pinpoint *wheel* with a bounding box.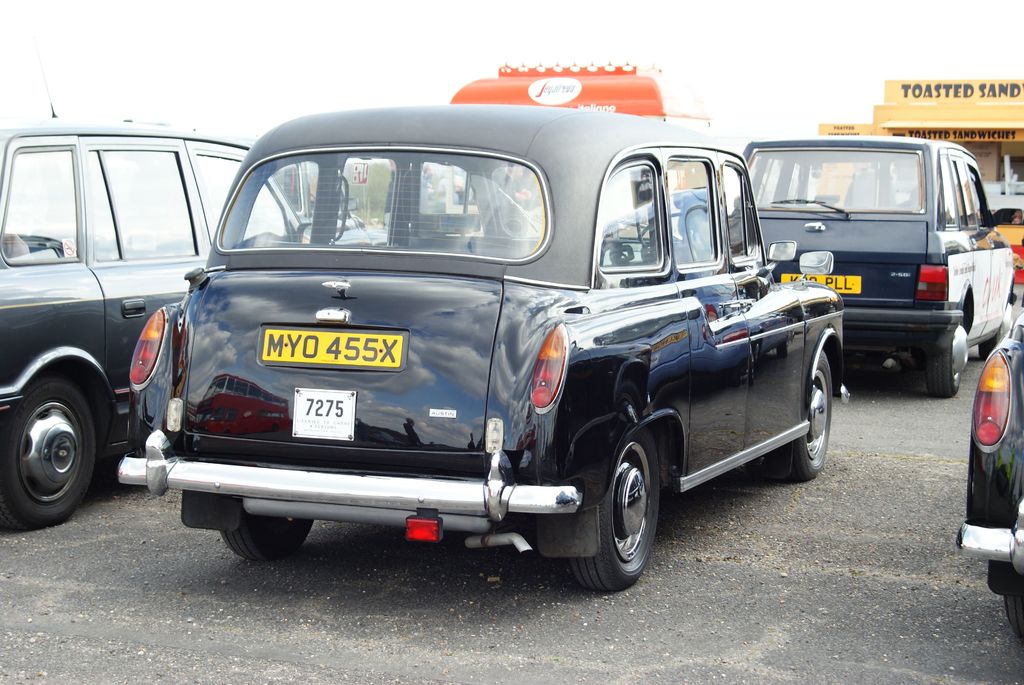
<bbox>218, 516, 314, 560</bbox>.
